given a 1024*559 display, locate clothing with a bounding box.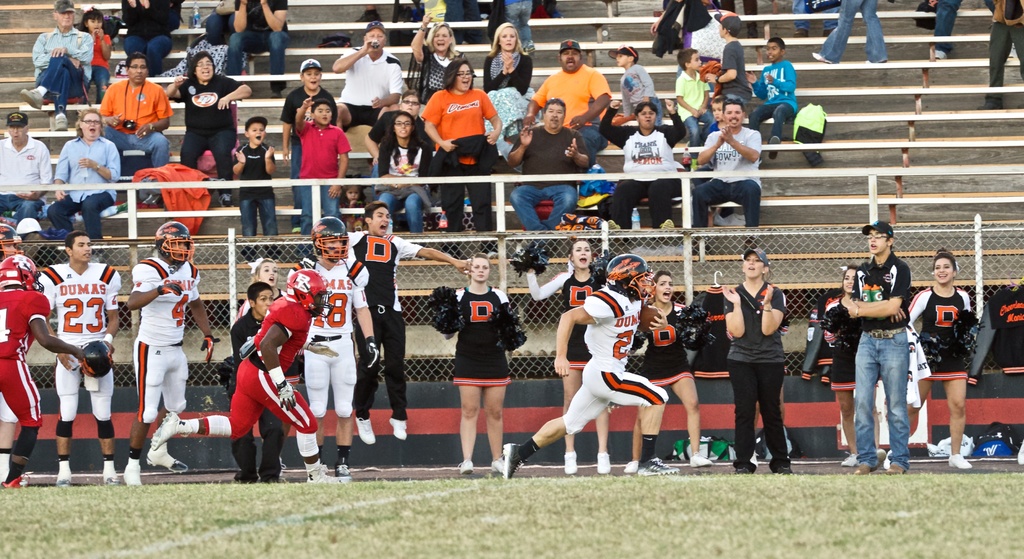
Located: [362,140,420,224].
